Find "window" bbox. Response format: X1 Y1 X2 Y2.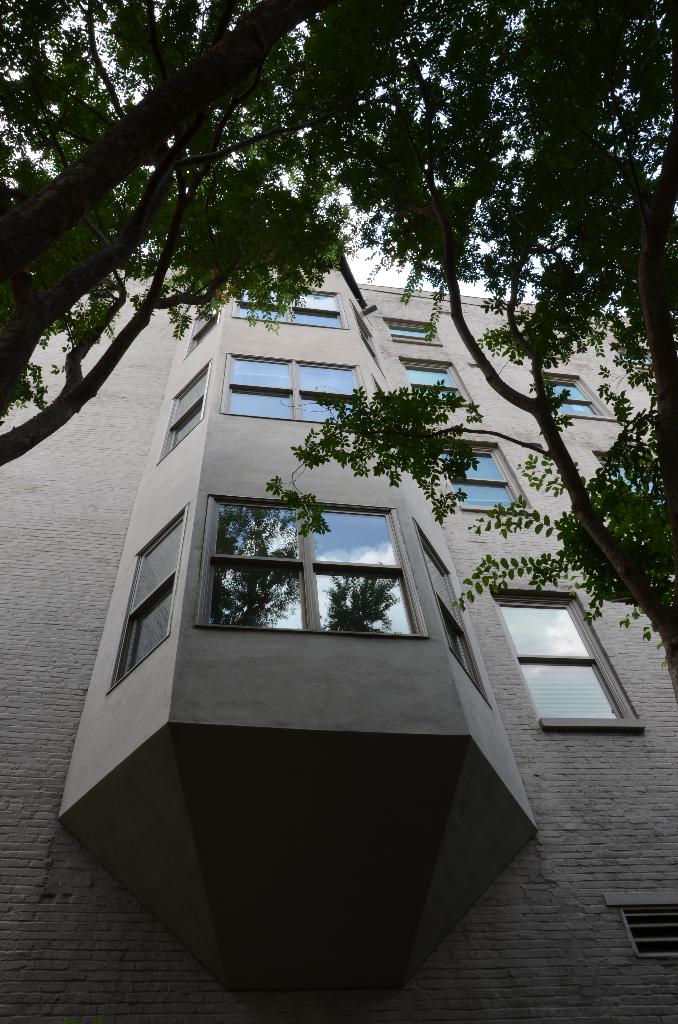
230 285 350 330.
